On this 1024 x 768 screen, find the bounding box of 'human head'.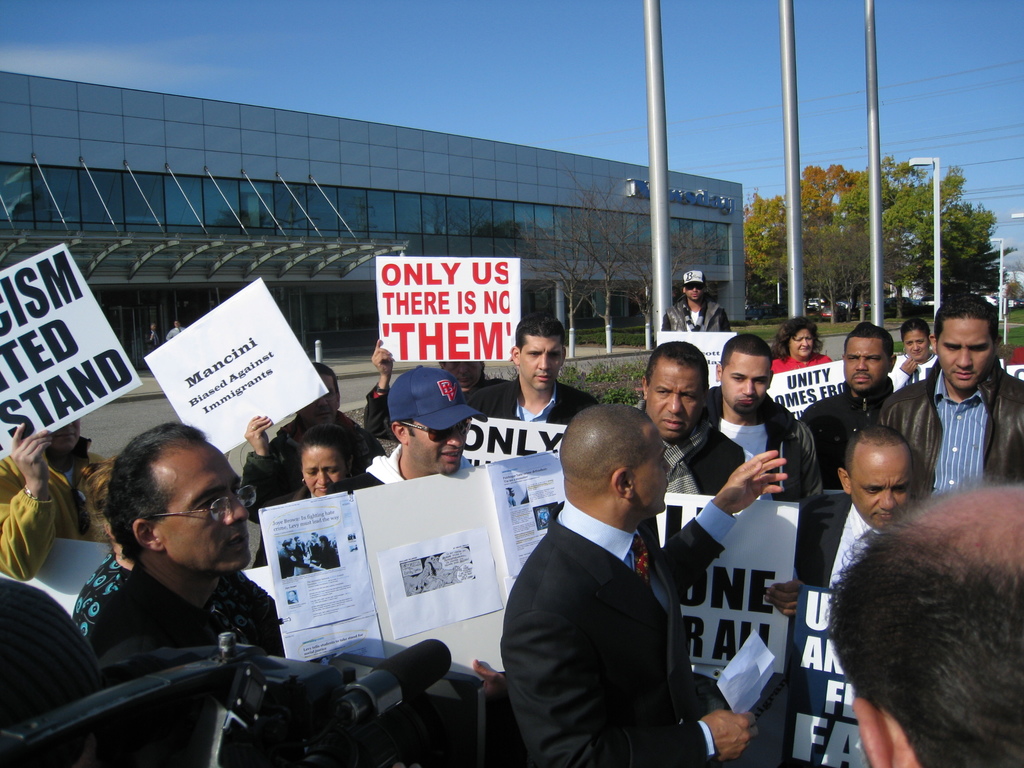
Bounding box: <region>292, 538, 303, 545</region>.
